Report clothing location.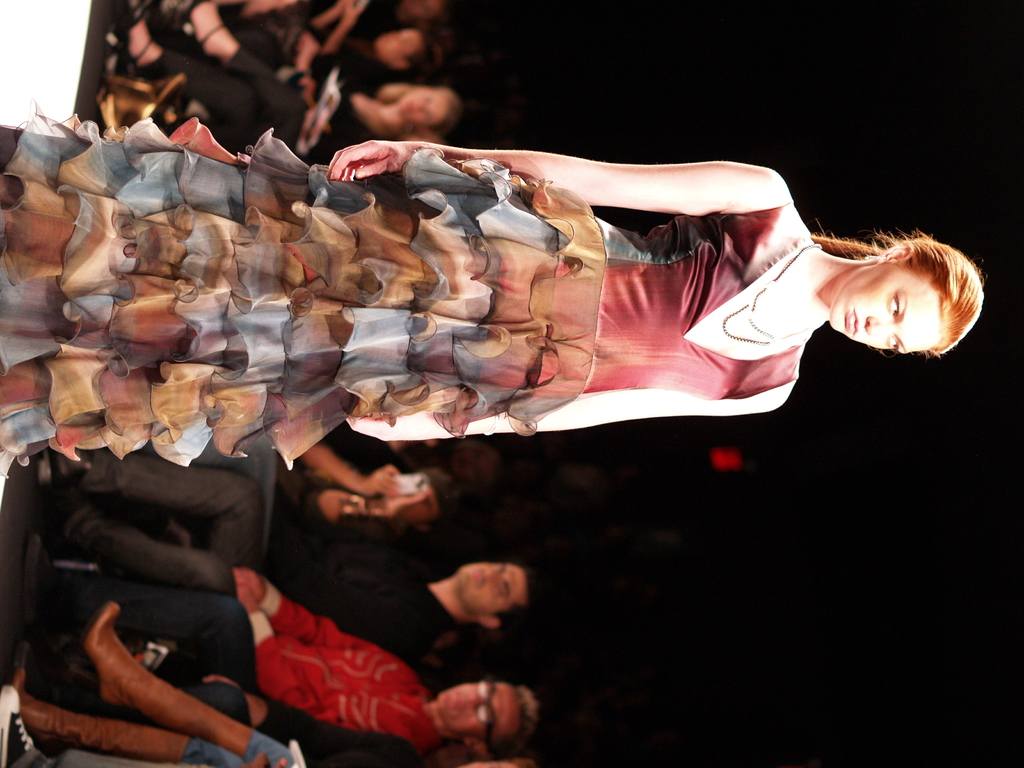
Report: <region>107, 126, 915, 466</region>.
